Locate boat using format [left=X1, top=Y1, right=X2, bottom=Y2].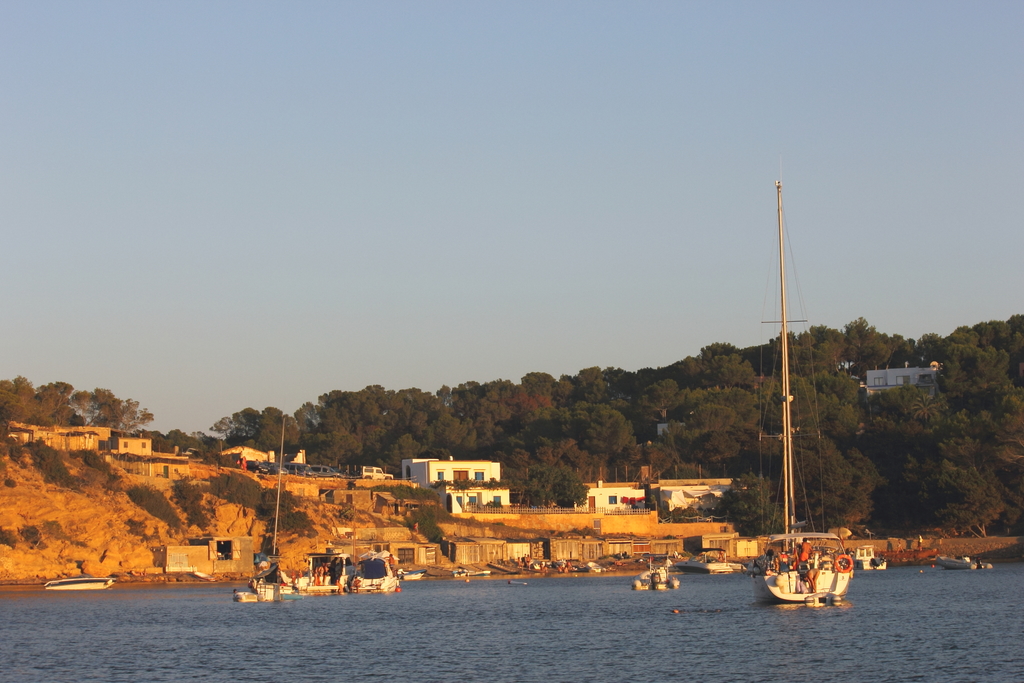
[left=716, top=181, right=877, bottom=630].
